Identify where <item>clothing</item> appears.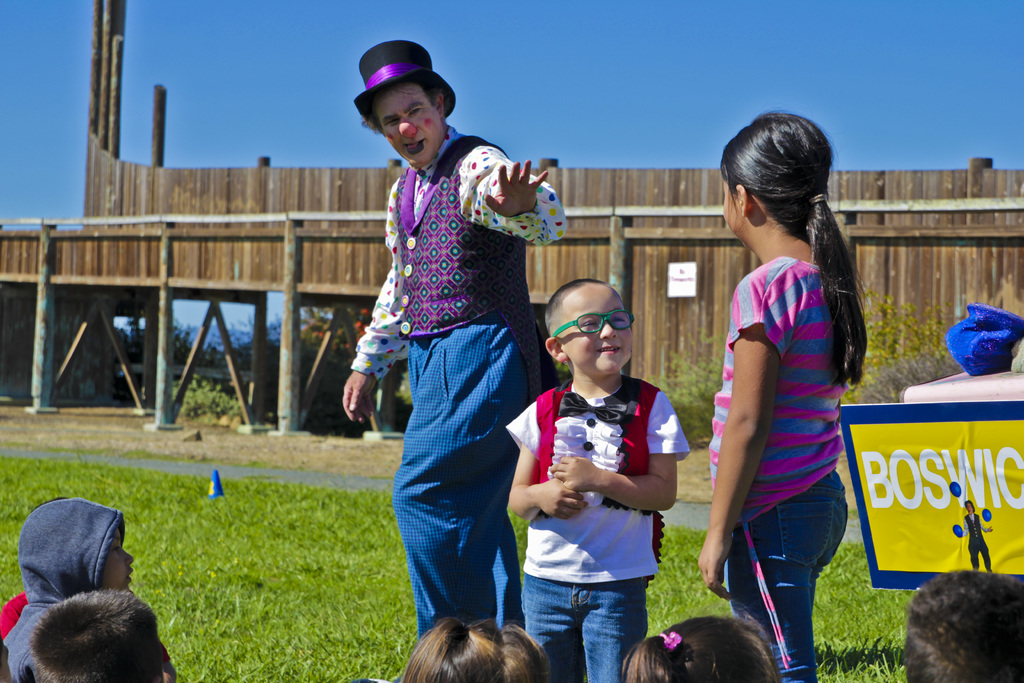
Appears at BBox(957, 511, 991, 569).
